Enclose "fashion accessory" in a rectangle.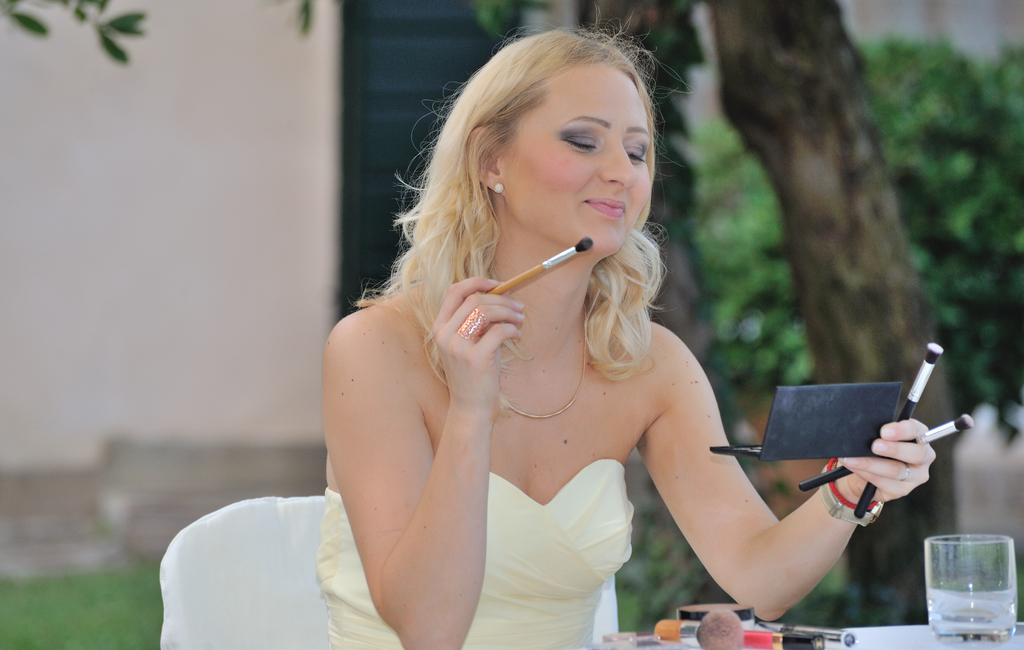
x1=496 y1=317 x2=588 y2=424.
